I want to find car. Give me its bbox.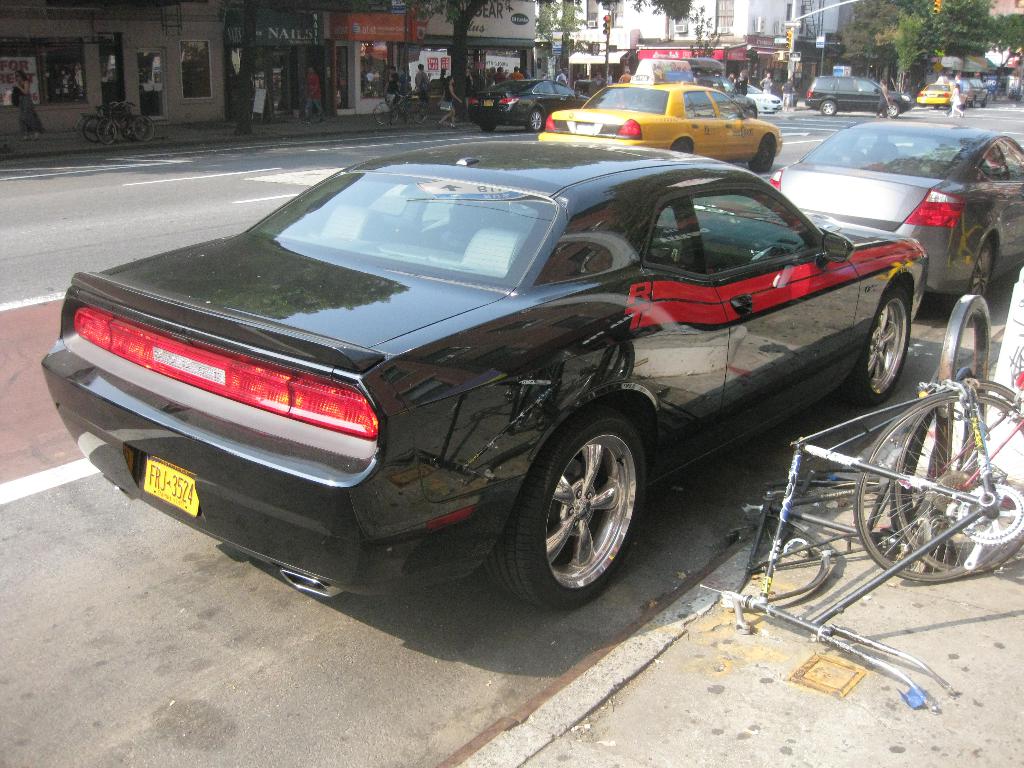
(left=768, top=119, right=1023, bottom=299).
